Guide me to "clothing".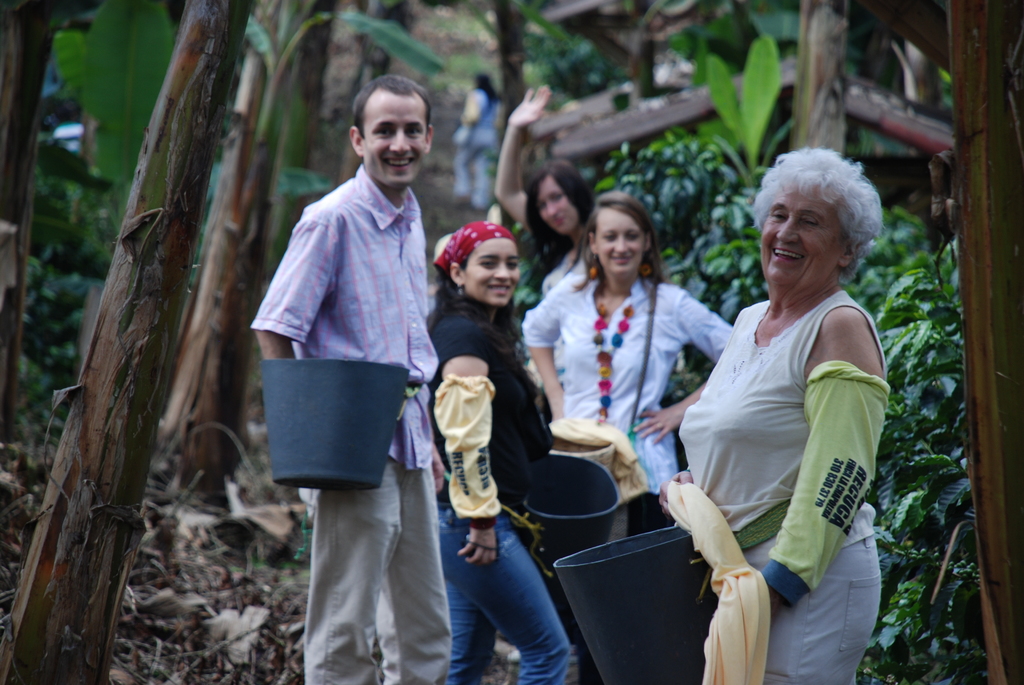
Guidance: pyautogui.locateOnScreen(518, 272, 730, 531).
